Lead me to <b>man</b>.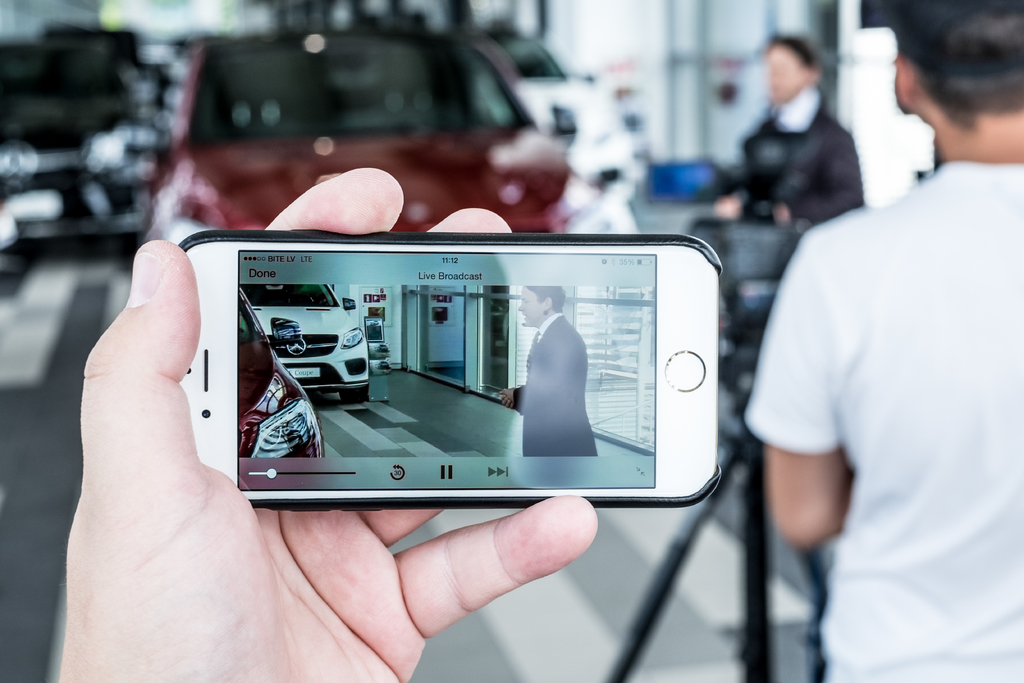
Lead to pyautogui.locateOnScreen(737, 0, 1023, 682).
